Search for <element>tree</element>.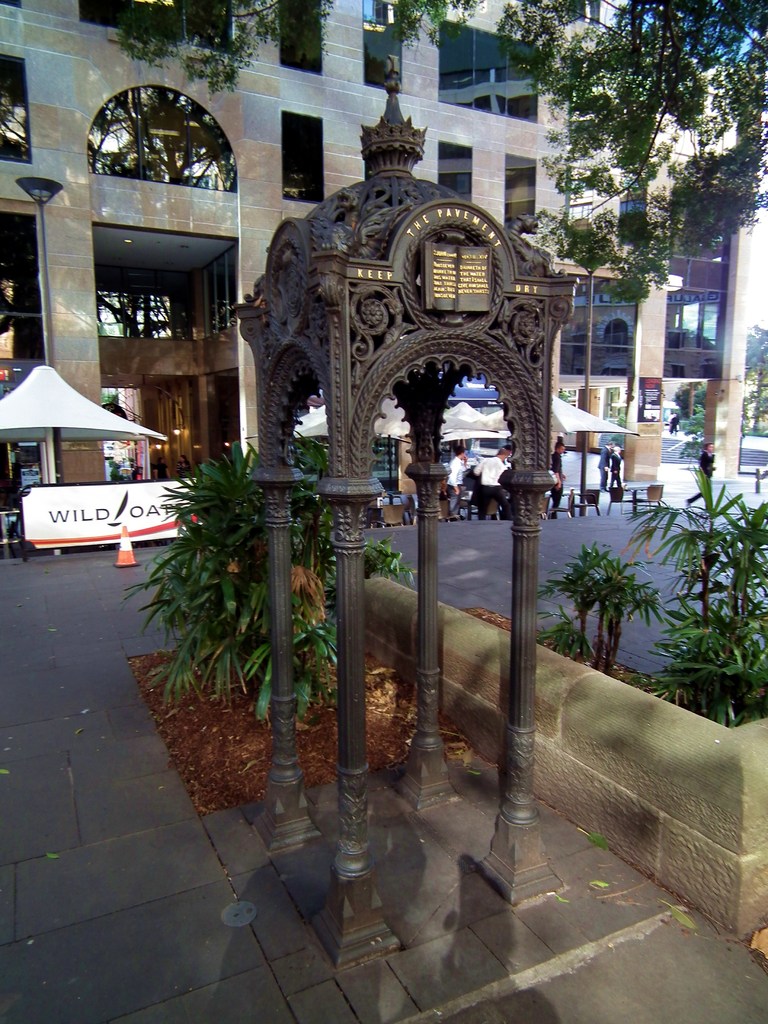
Found at box(753, 316, 767, 380).
